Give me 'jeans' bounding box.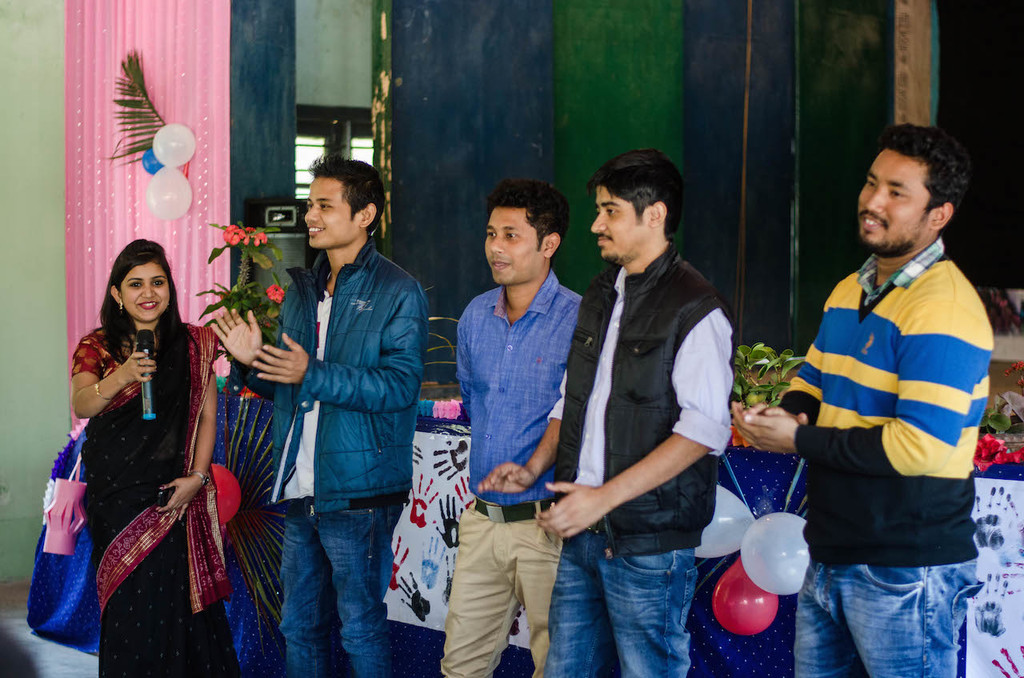
l=798, t=556, r=980, b=674.
